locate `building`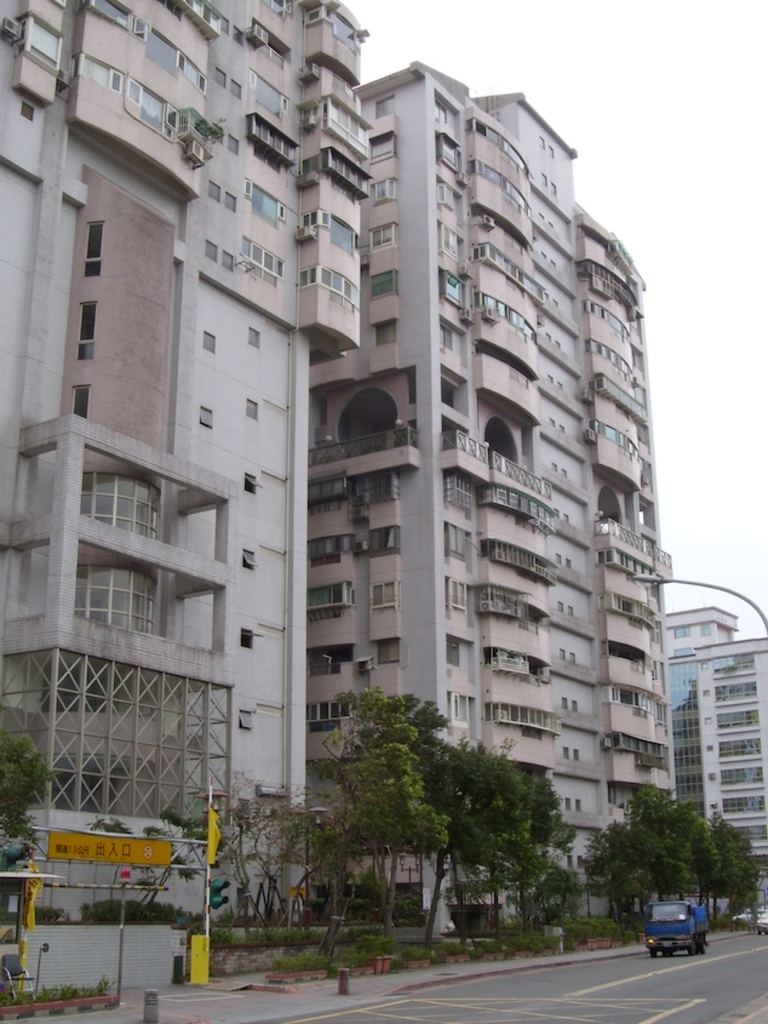
bbox=(0, 0, 371, 931)
